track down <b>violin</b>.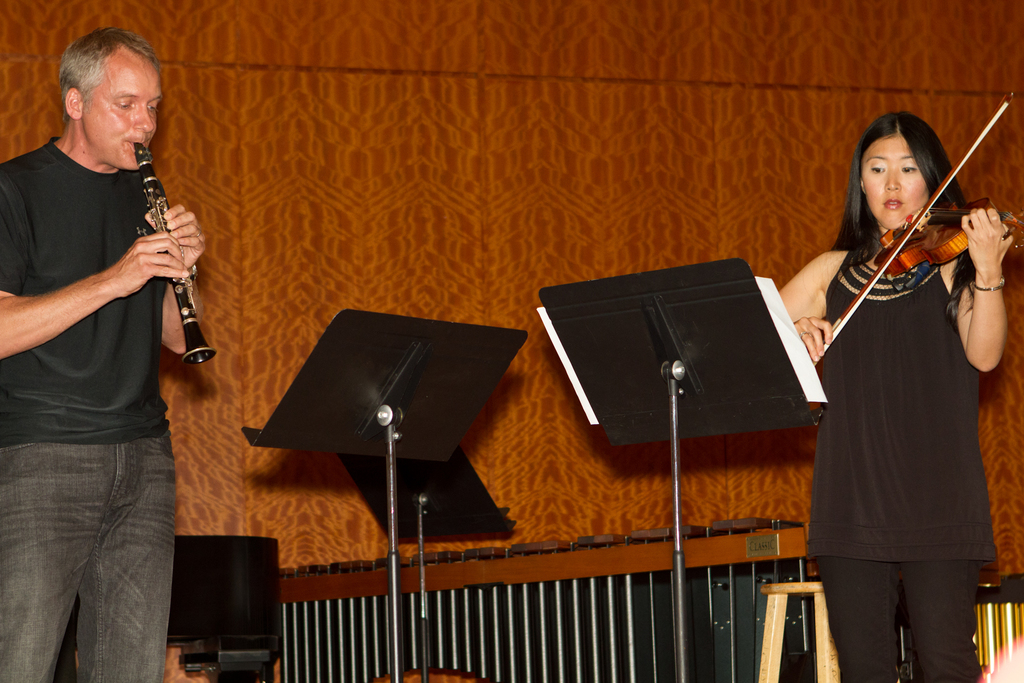
Tracked to BBox(806, 88, 1023, 366).
